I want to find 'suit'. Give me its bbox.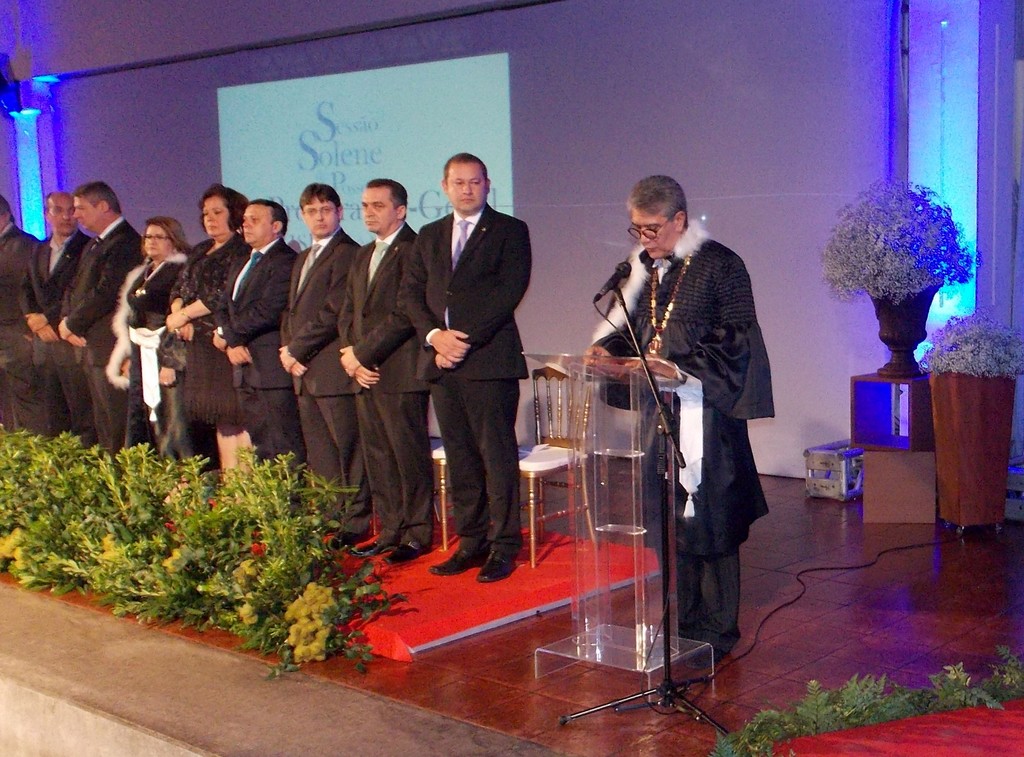
276:225:359:525.
